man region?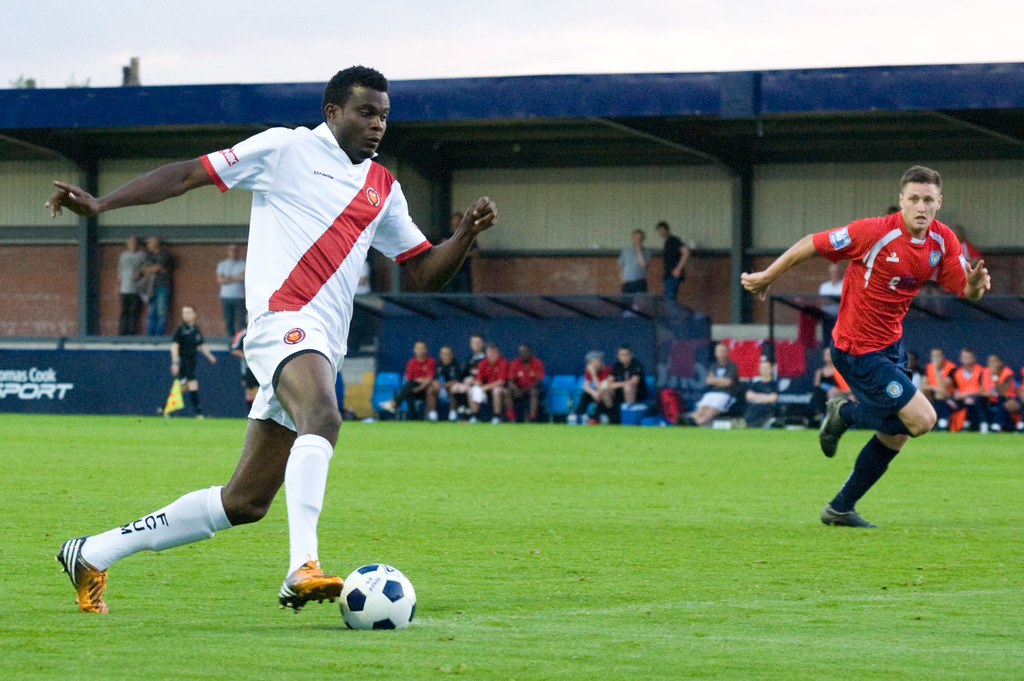
crop(689, 348, 740, 422)
